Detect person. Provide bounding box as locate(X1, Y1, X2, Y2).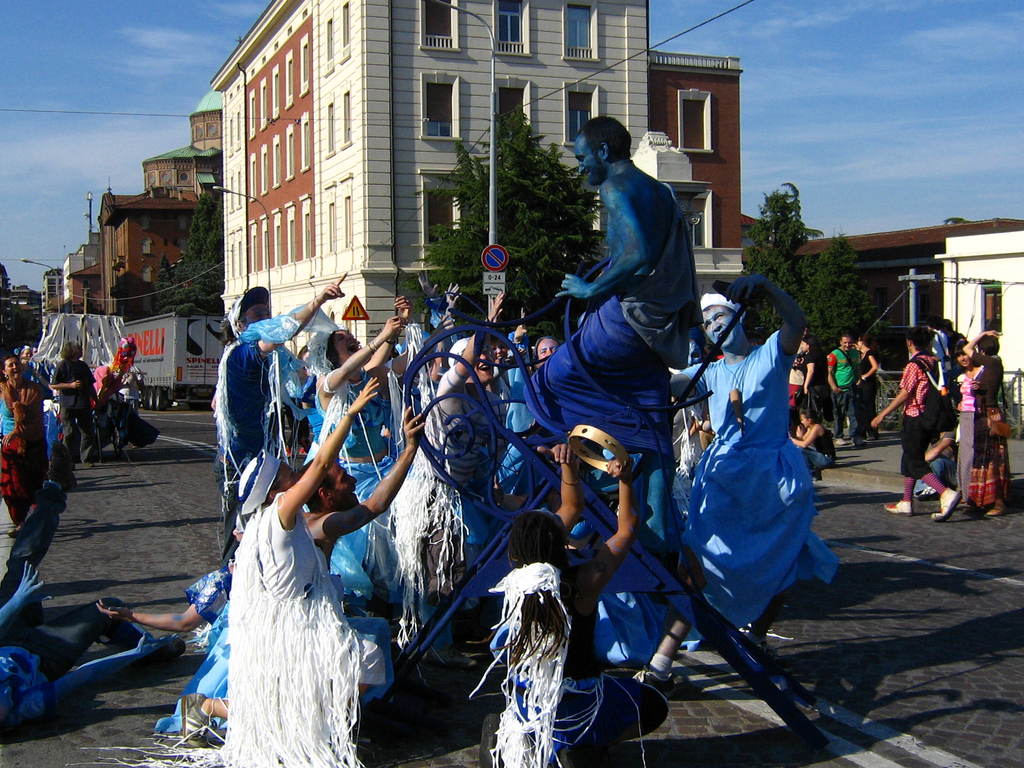
locate(965, 339, 1001, 520).
